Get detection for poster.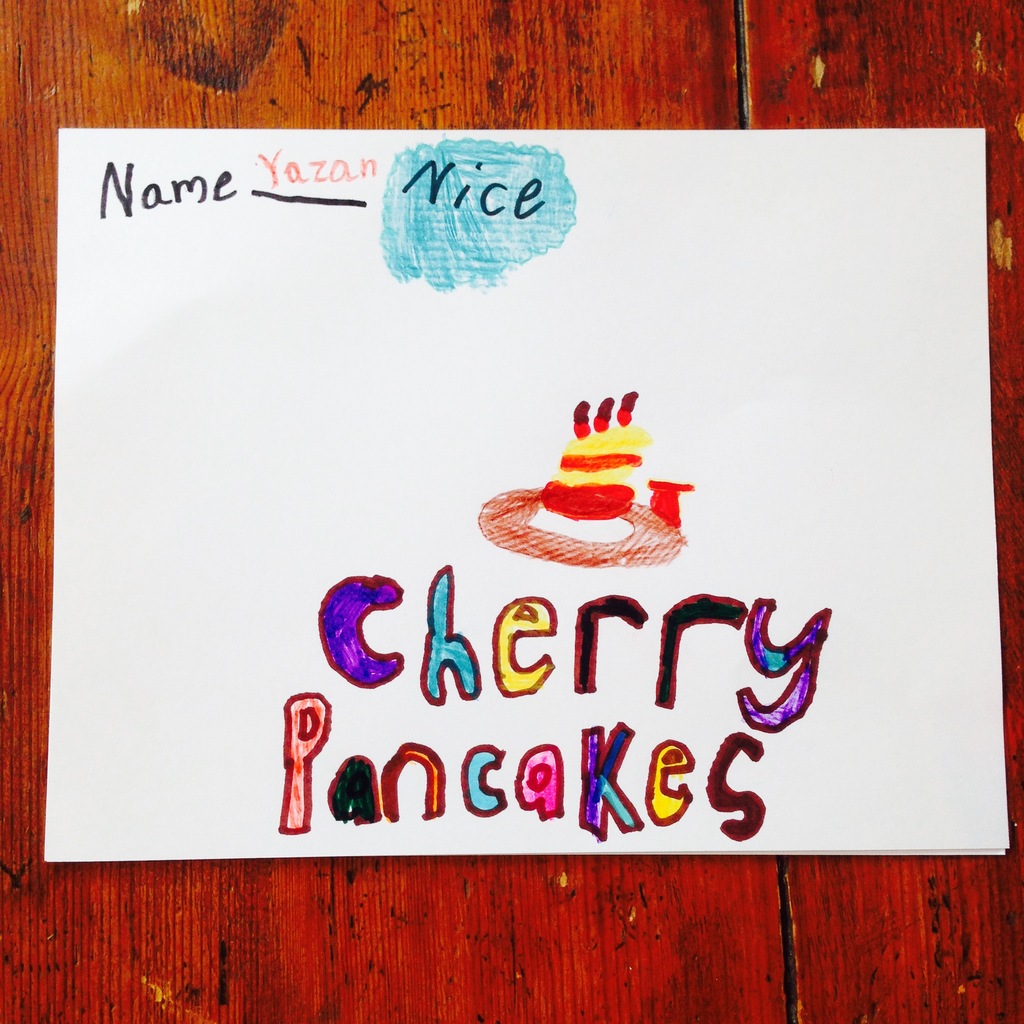
Detection: crop(52, 122, 1001, 867).
